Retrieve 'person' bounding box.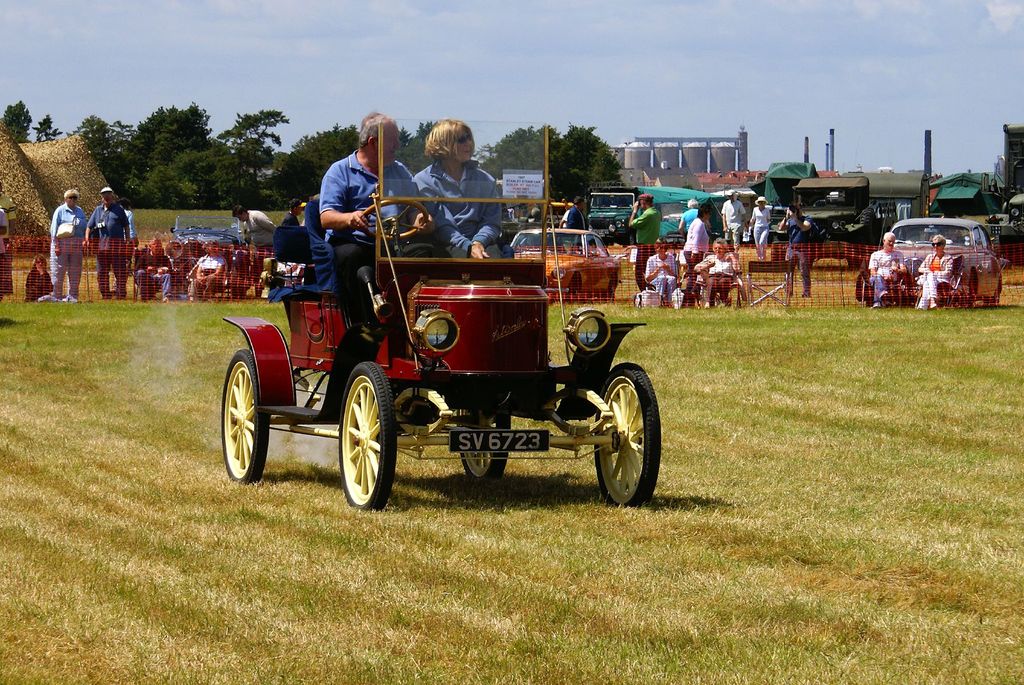
Bounding box: detection(692, 239, 745, 311).
